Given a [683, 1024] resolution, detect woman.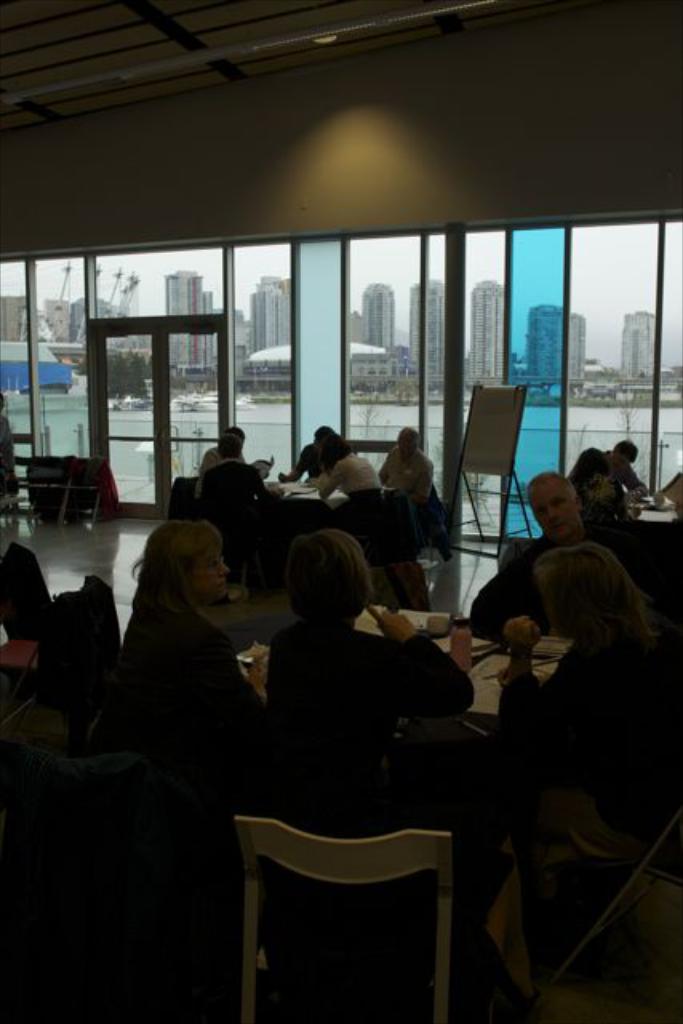
(114,520,275,893).
